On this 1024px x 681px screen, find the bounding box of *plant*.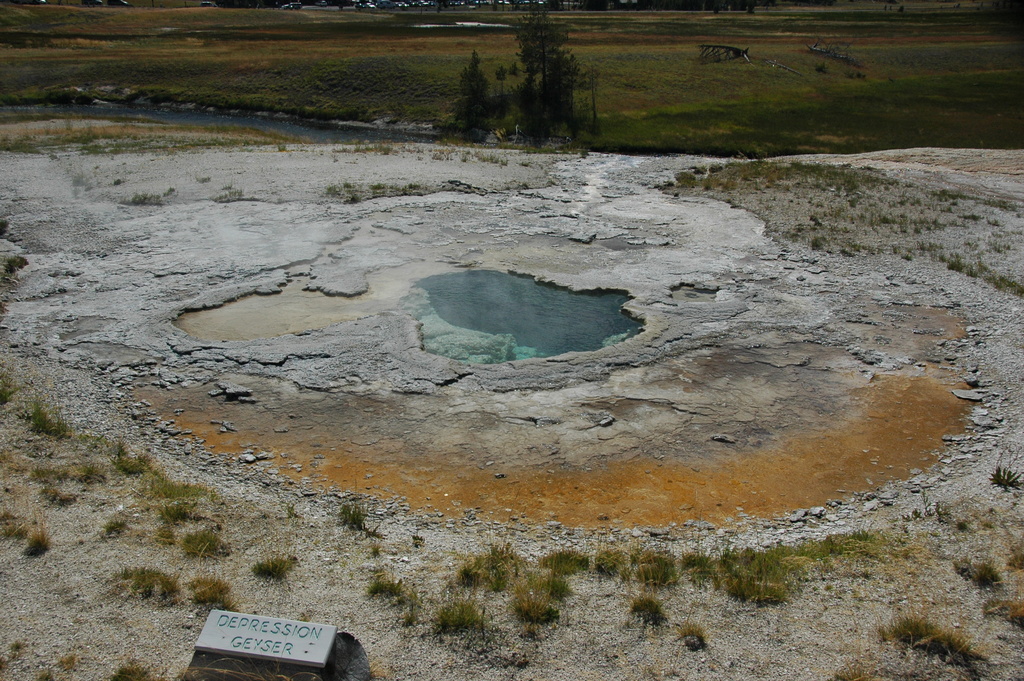
Bounding box: <bbox>335, 462, 383, 536</bbox>.
